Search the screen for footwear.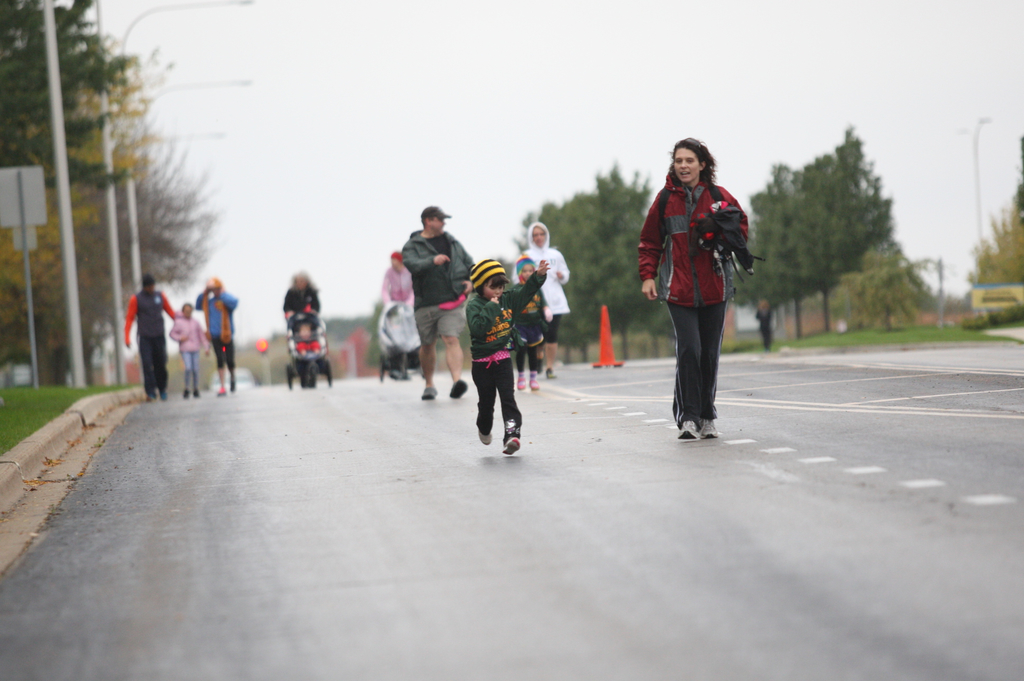
Found at x1=515 y1=367 x2=528 y2=393.
